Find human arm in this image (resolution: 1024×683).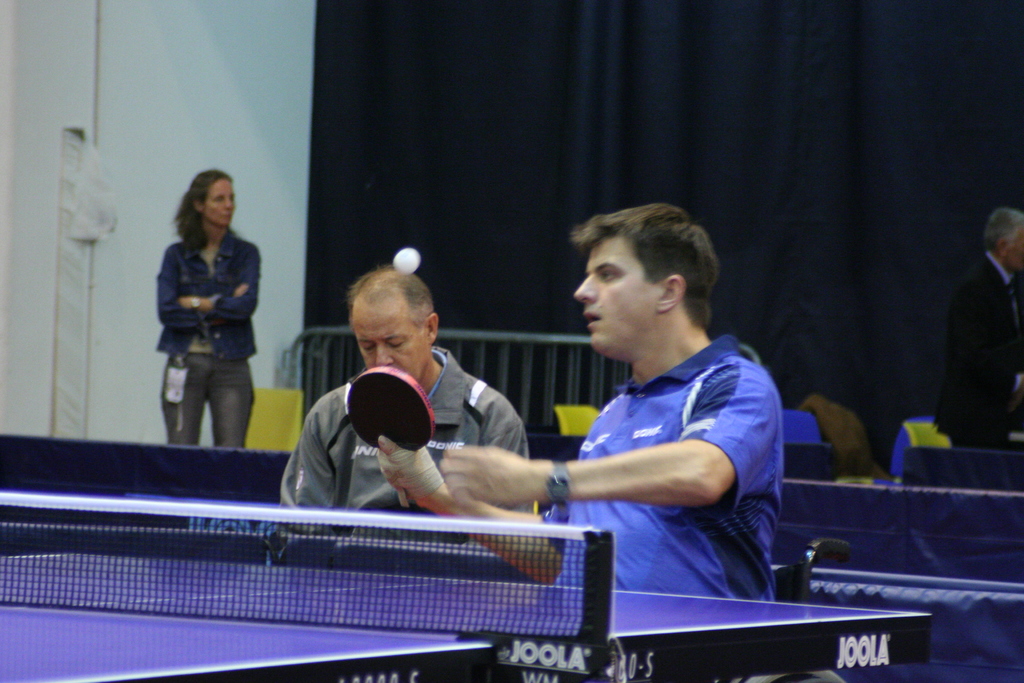
155/247/220/325.
